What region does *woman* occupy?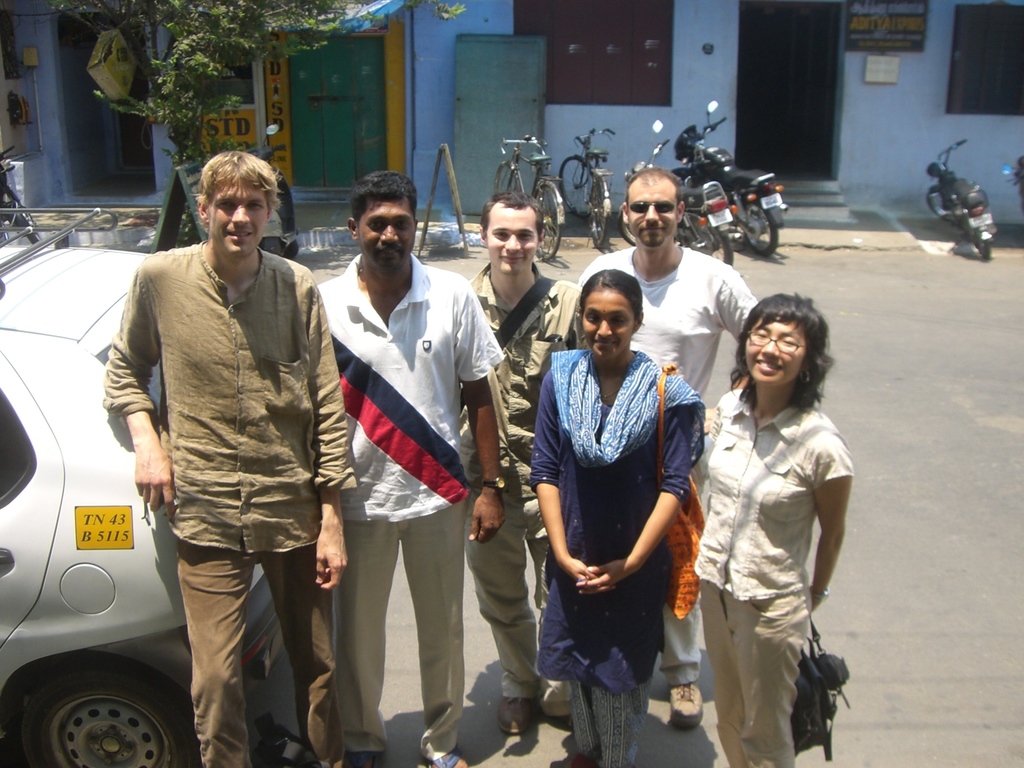
x1=522 y1=271 x2=706 y2=767.
